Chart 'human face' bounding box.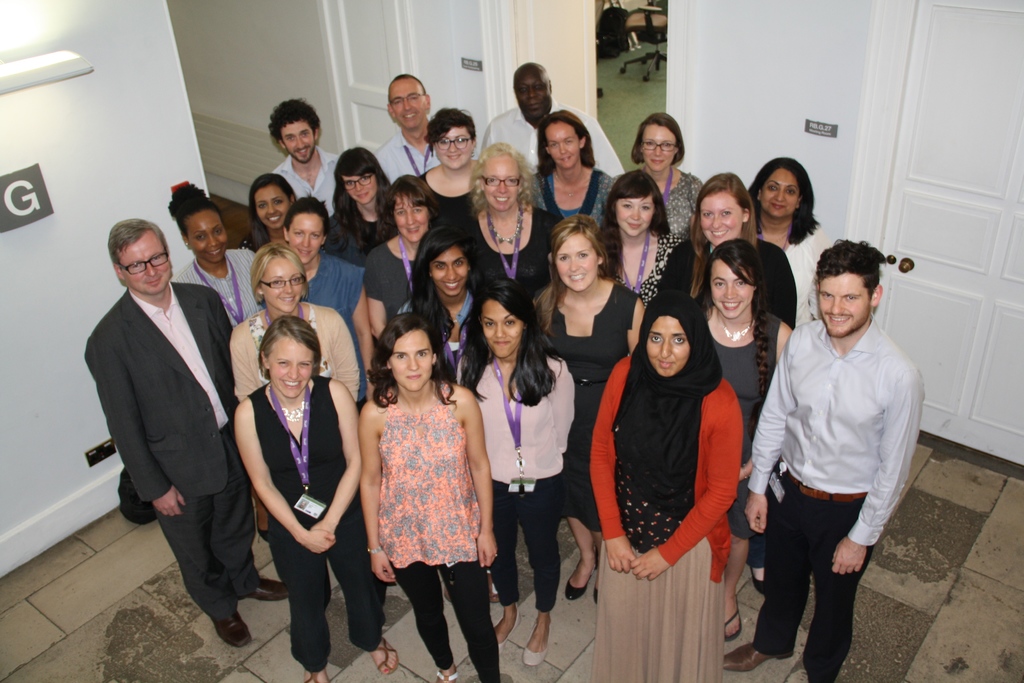
Charted: detection(392, 331, 429, 392).
